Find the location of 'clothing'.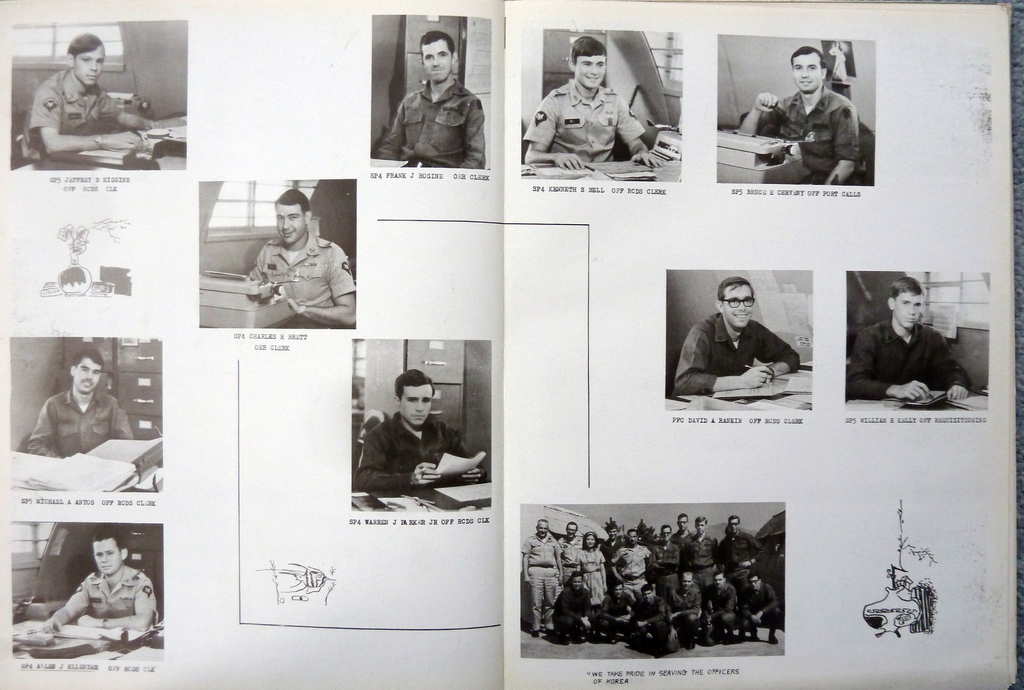
Location: bbox=(376, 79, 486, 169).
